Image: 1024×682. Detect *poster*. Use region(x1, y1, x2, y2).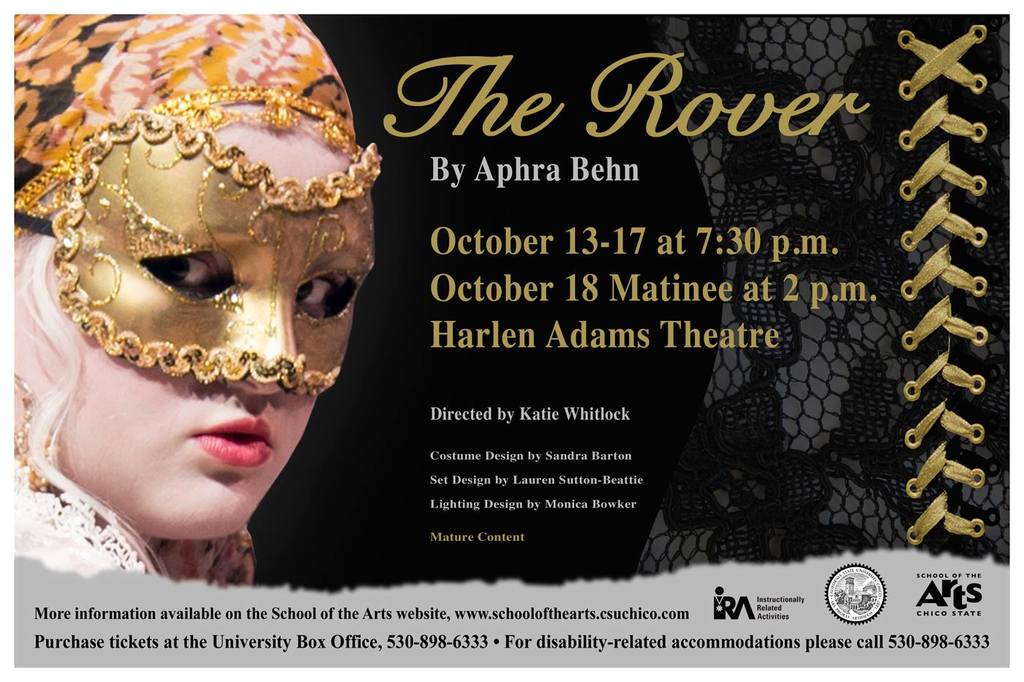
region(14, 14, 1006, 672).
